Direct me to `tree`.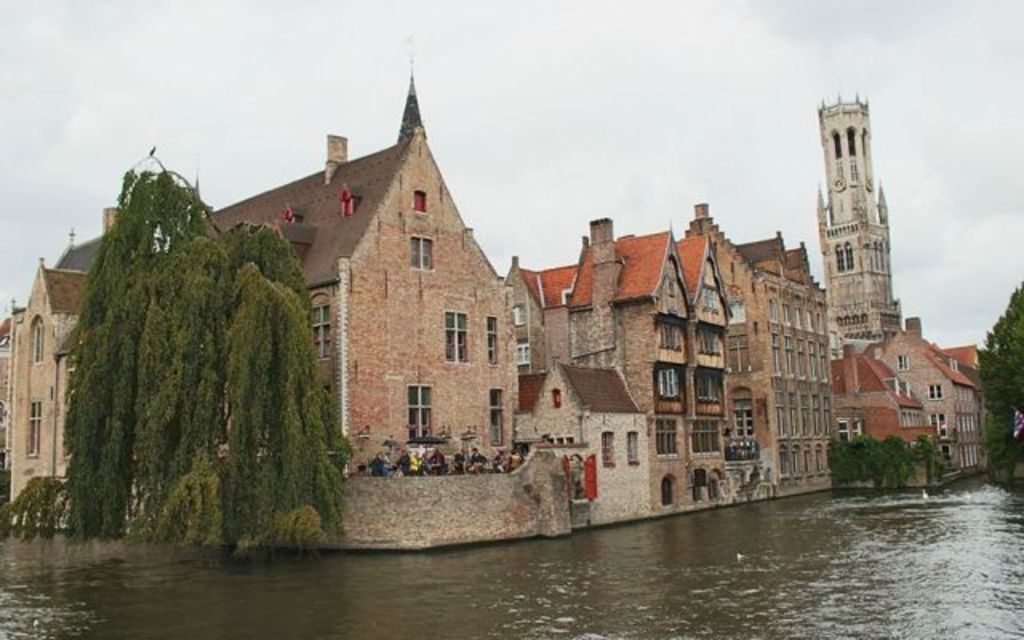
Direction: {"left": 981, "top": 280, "right": 1022, "bottom": 461}.
